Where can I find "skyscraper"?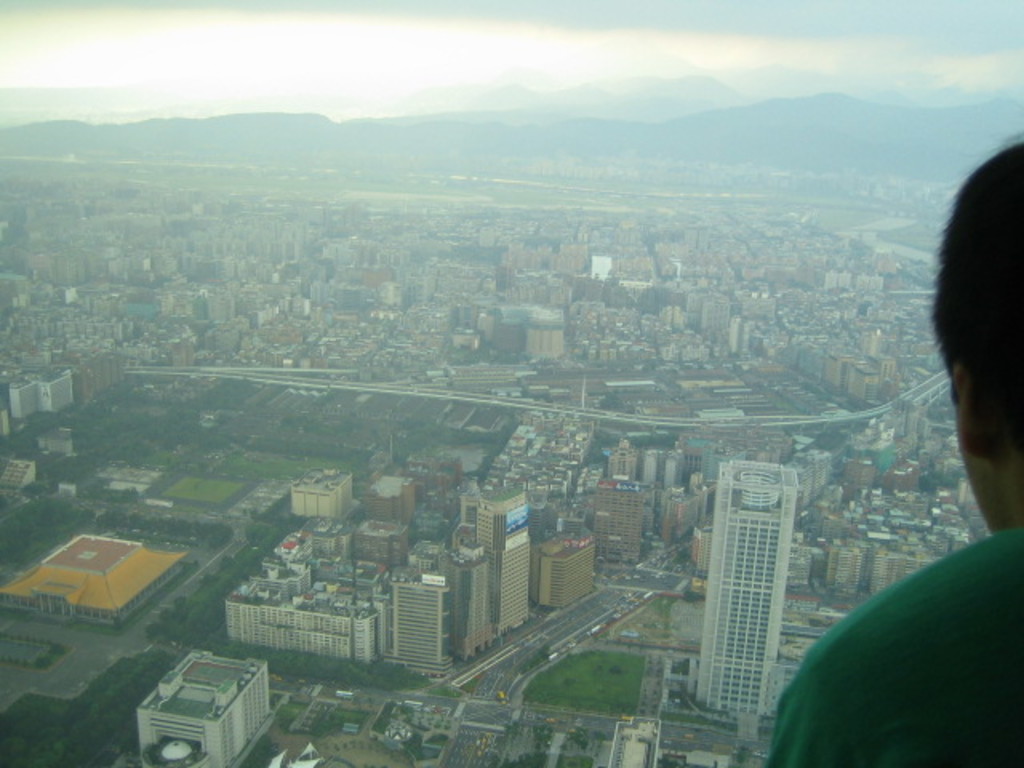
You can find it at rect(701, 414, 822, 739).
